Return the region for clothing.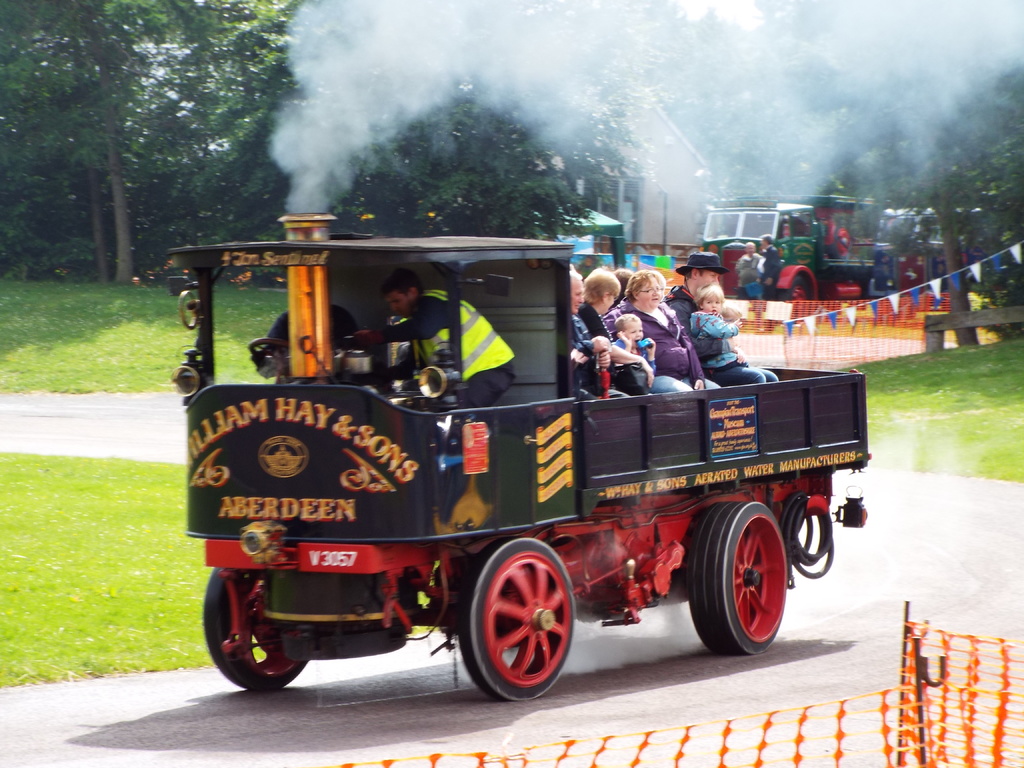
detection(362, 273, 515, 369).
